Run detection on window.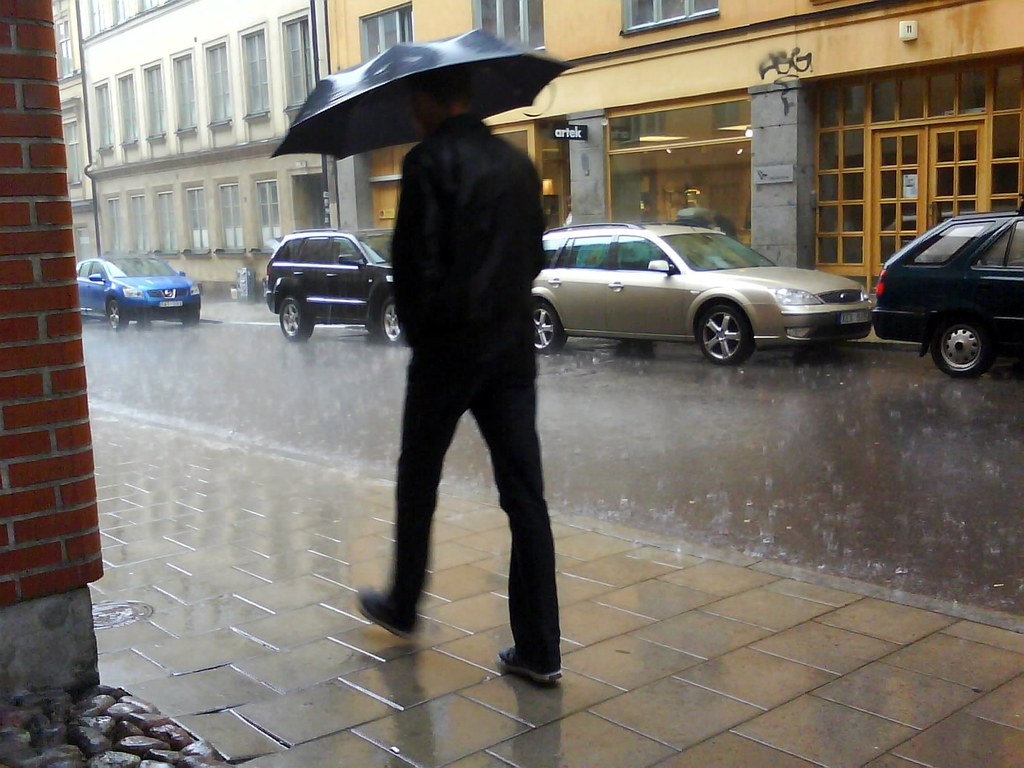
Result: 112:0:127:22.
